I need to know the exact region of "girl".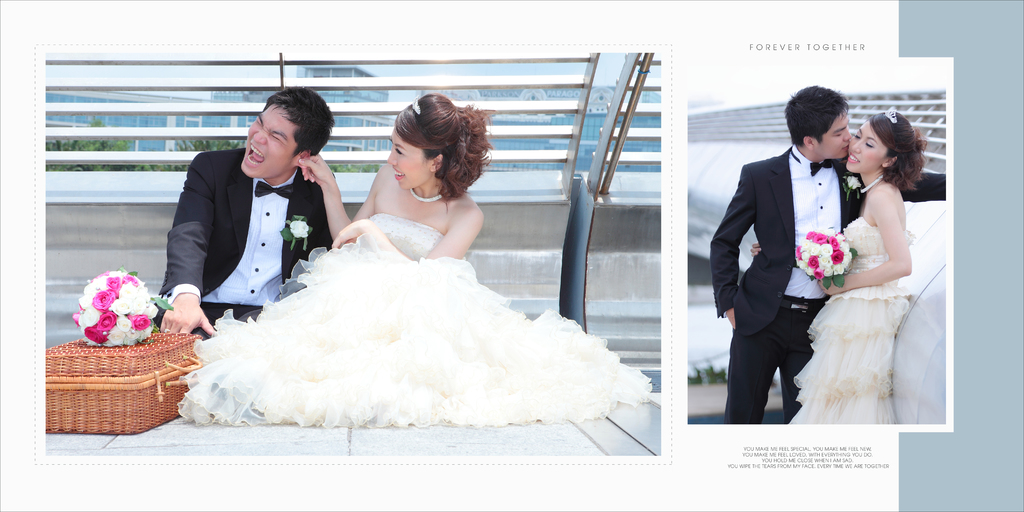
Region: pyautogui.locateOnScreen(170, 91, 650, 430).
